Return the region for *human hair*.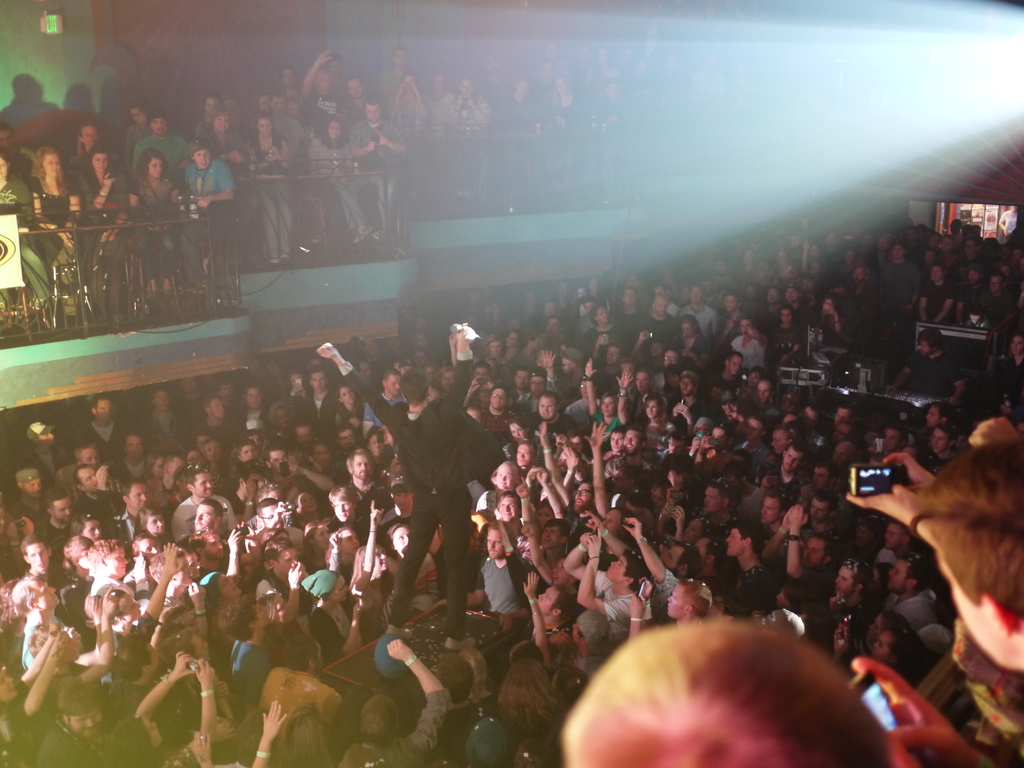
bbox=(559, 630, 880, 767).
